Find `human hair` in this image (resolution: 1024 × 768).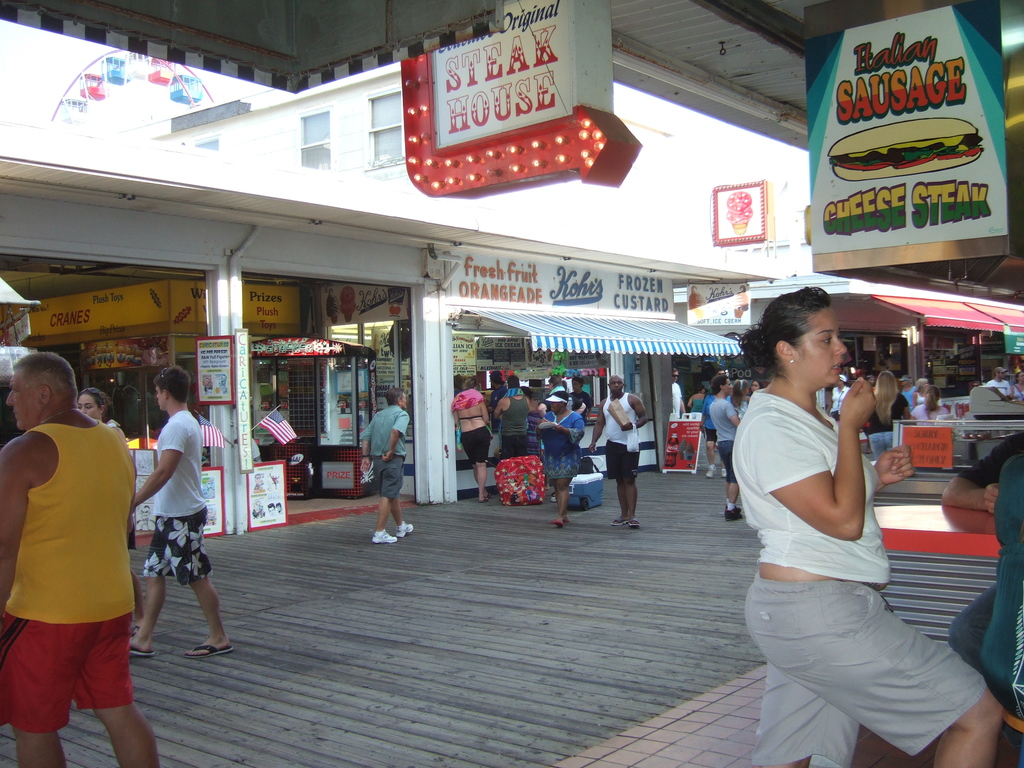
bbox(915, 377, 924, 393).
